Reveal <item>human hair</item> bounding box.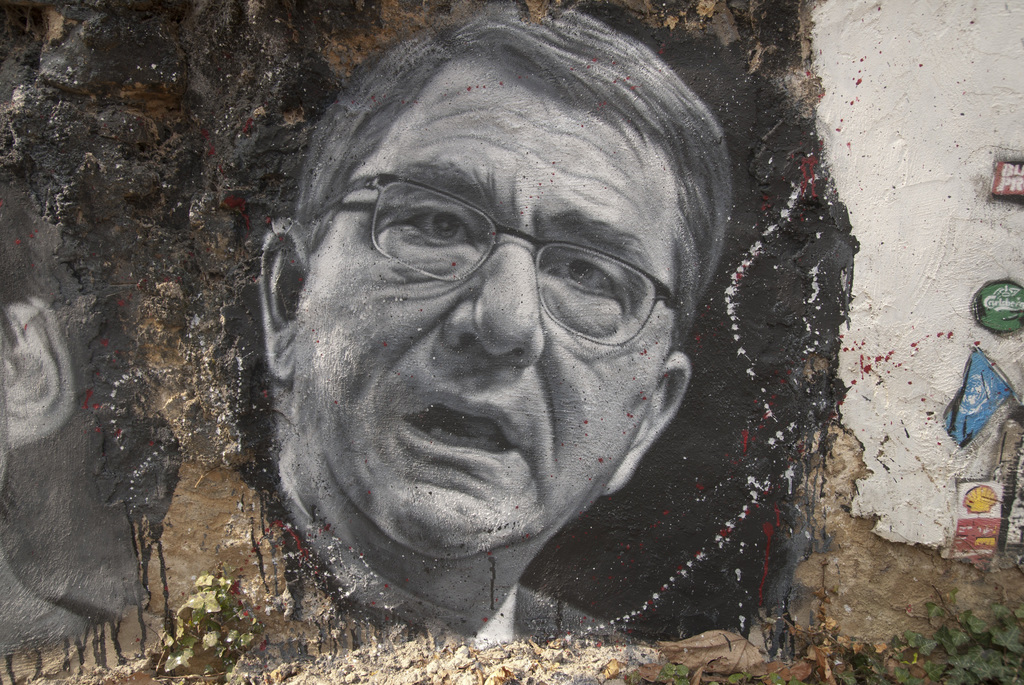
Revealed: (x1=280, y1=8, x2=734, y2=365).
